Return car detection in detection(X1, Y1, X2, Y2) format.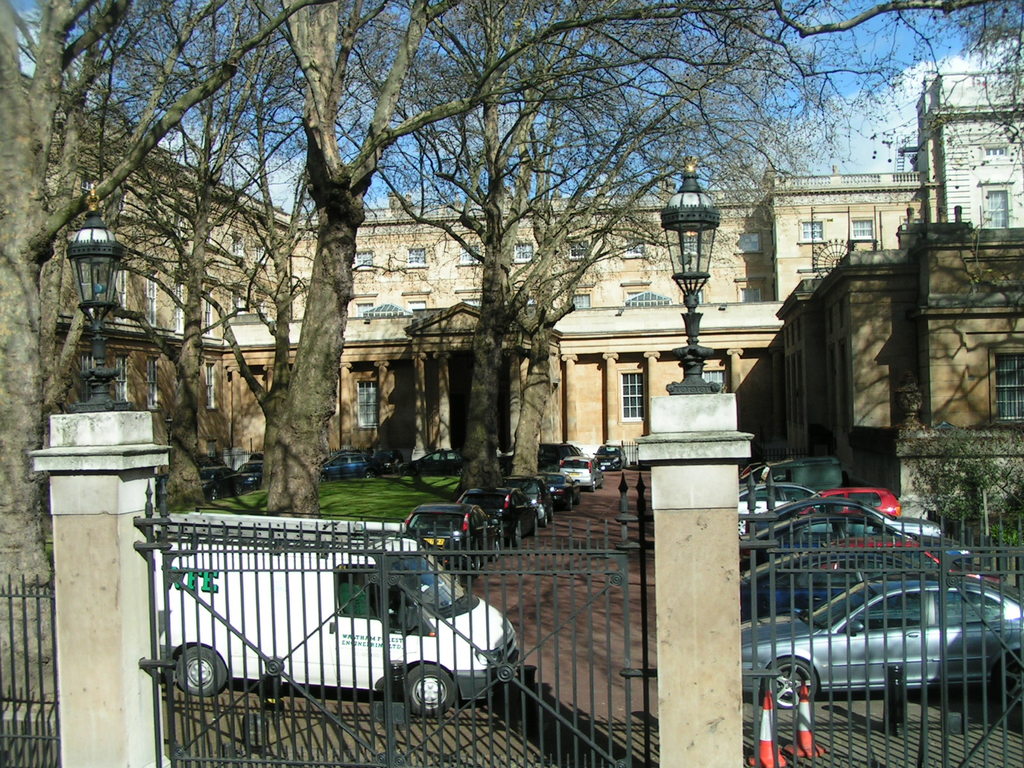
detection(729, 570, 1018, 732).
